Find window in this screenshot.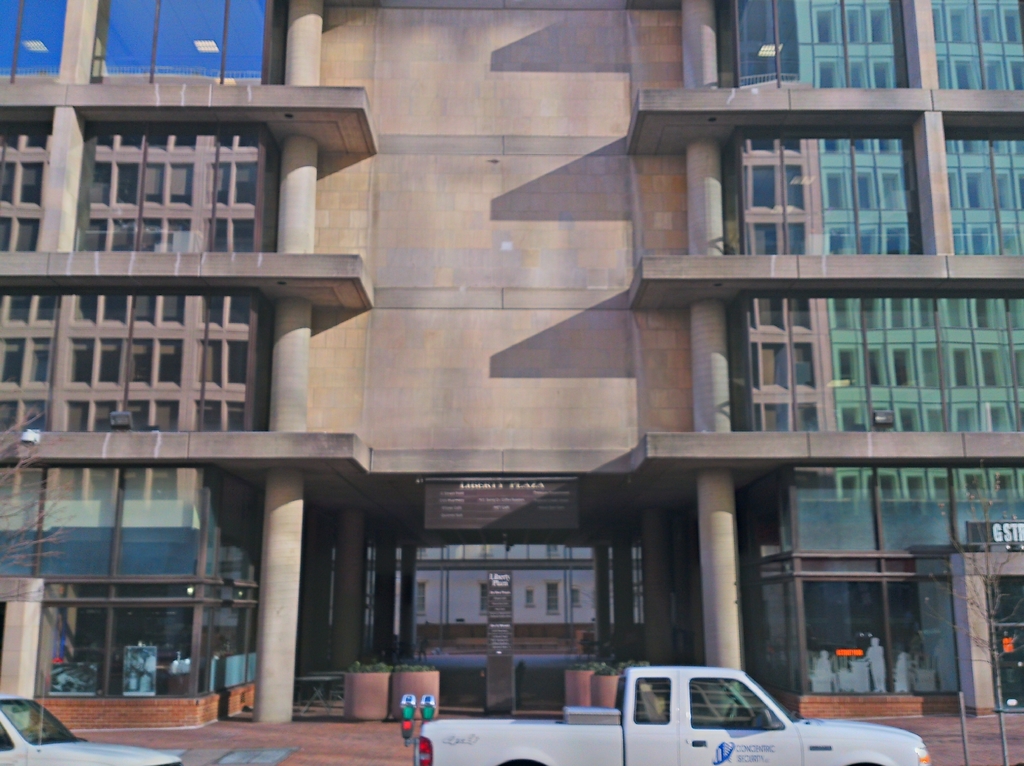
The bounding box for window is x1=323 y1=515 x2=644 y2=668.
